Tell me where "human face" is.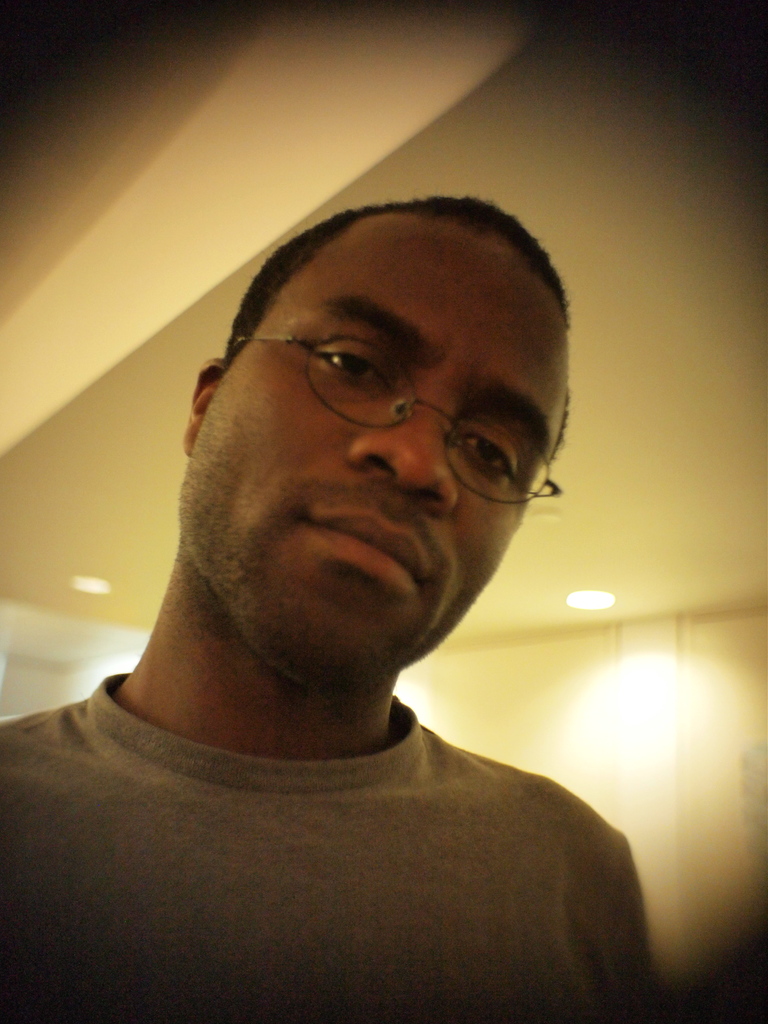
"human face" is at box(173, 203, 559, 692).
